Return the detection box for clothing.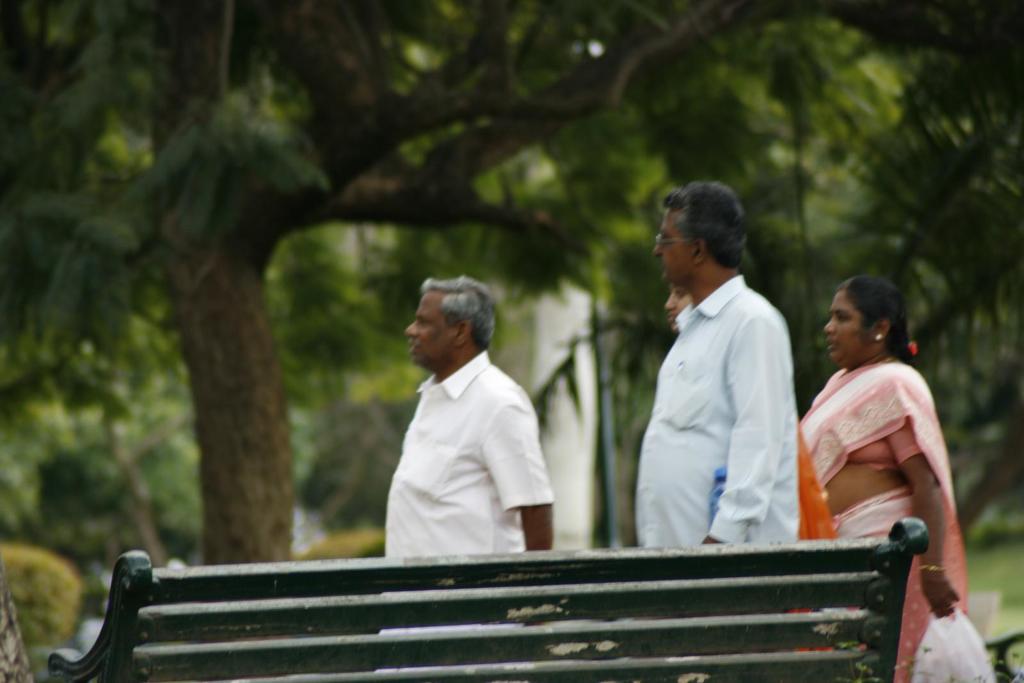
[left=798, top=360, right=970, bottom=682].
